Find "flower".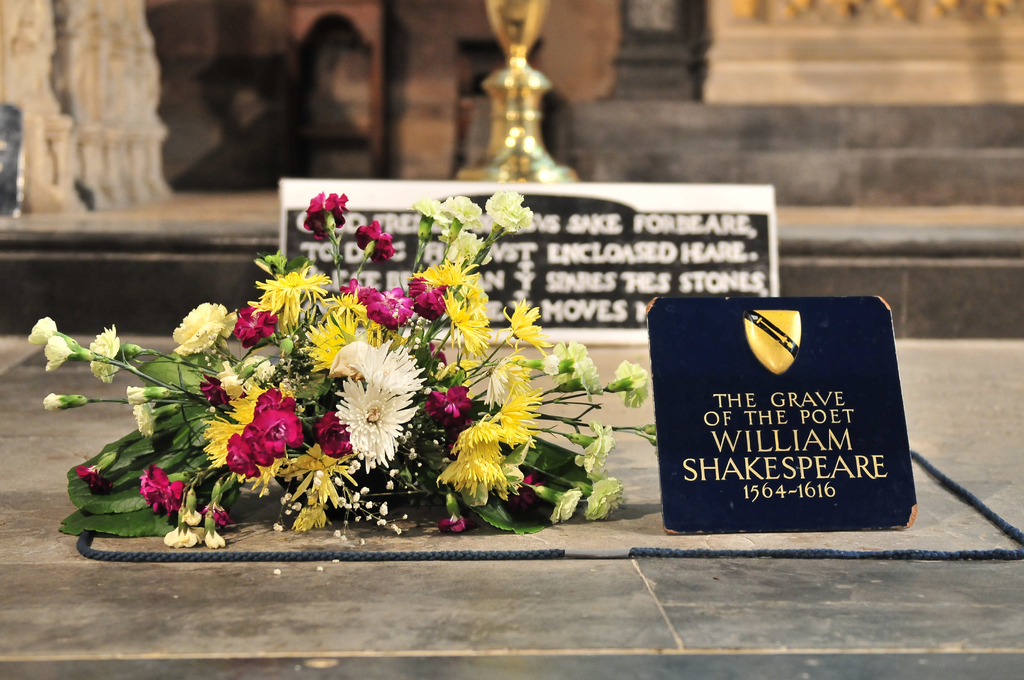
bbox=[28, 318, 53, 343].
